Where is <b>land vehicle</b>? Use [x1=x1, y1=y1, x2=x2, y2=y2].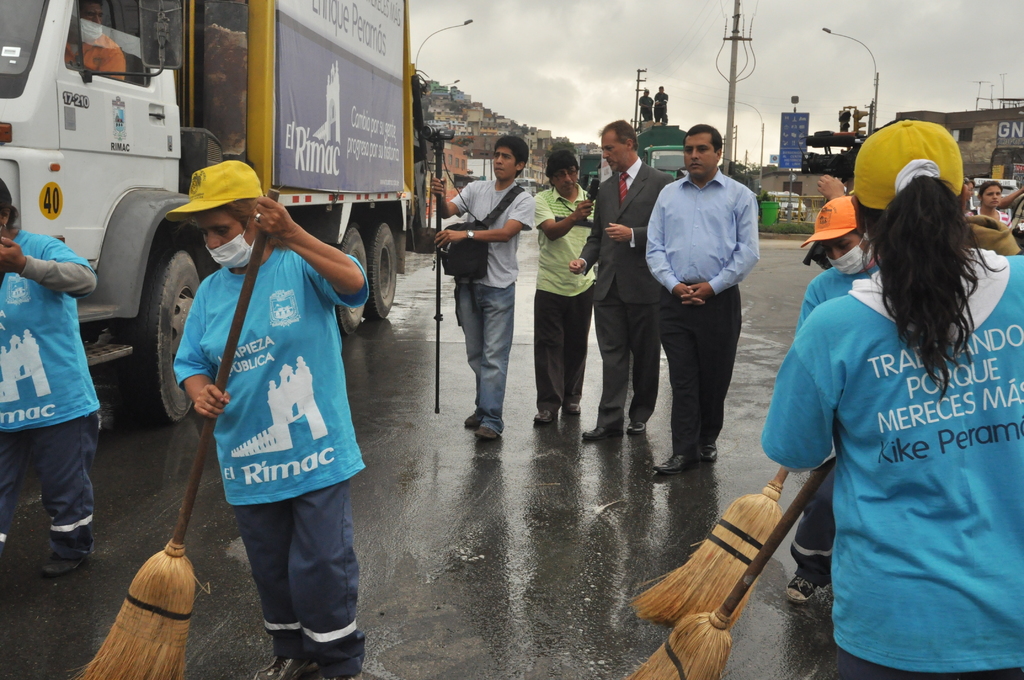
[x1=579, y1=155, x2=602, y2=198].
